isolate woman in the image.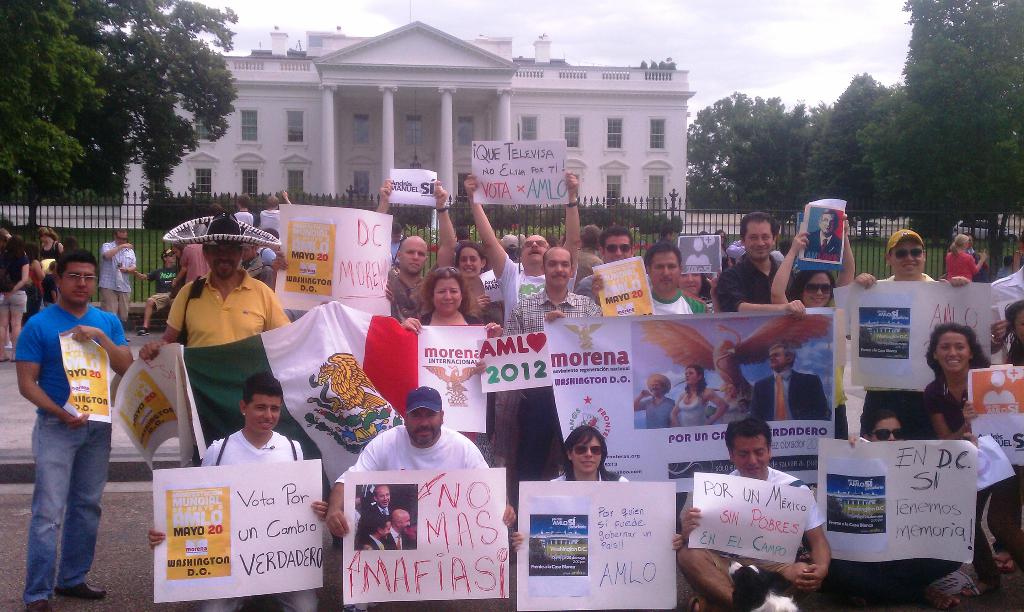
Isolated region: [left=771, top=214, right=855, bottom=438].
